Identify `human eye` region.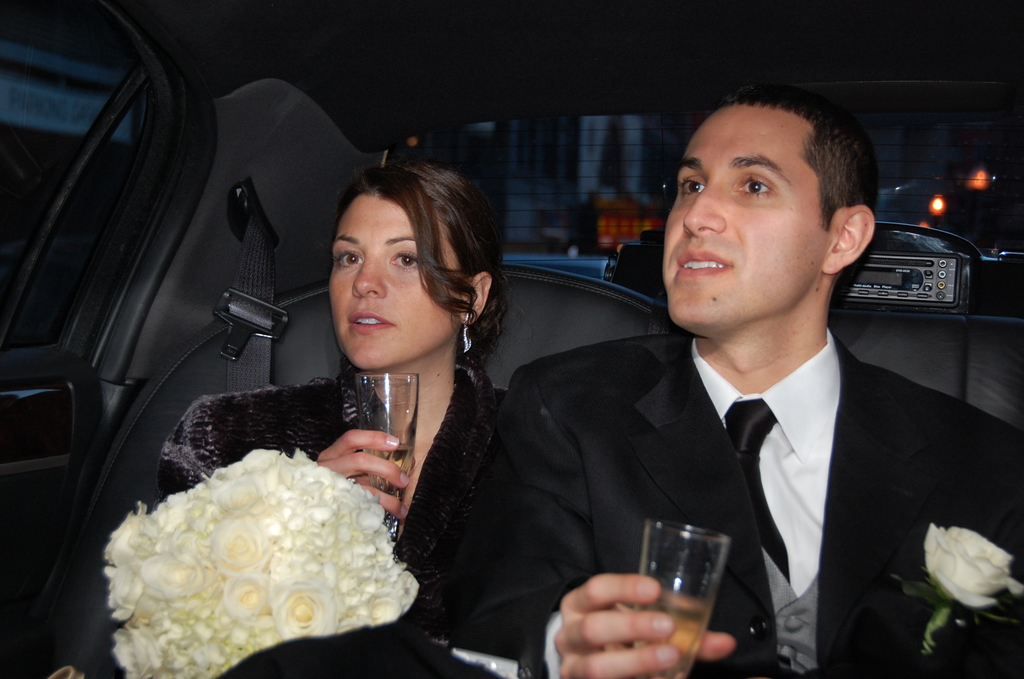
Region: box=[735, 172, 775, 196].
